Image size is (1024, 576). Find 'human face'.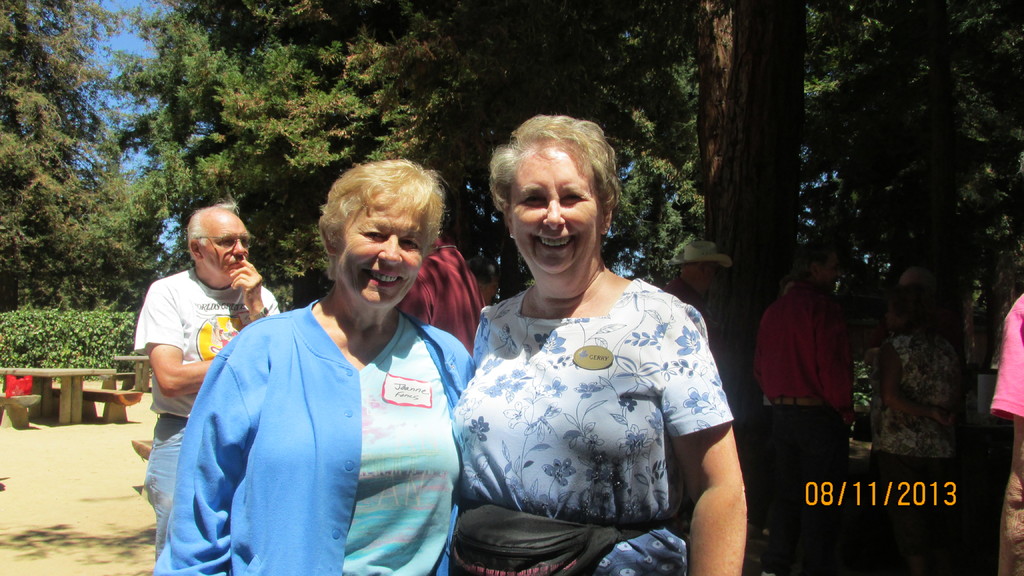
select_region(812, 252, 844, 293).
